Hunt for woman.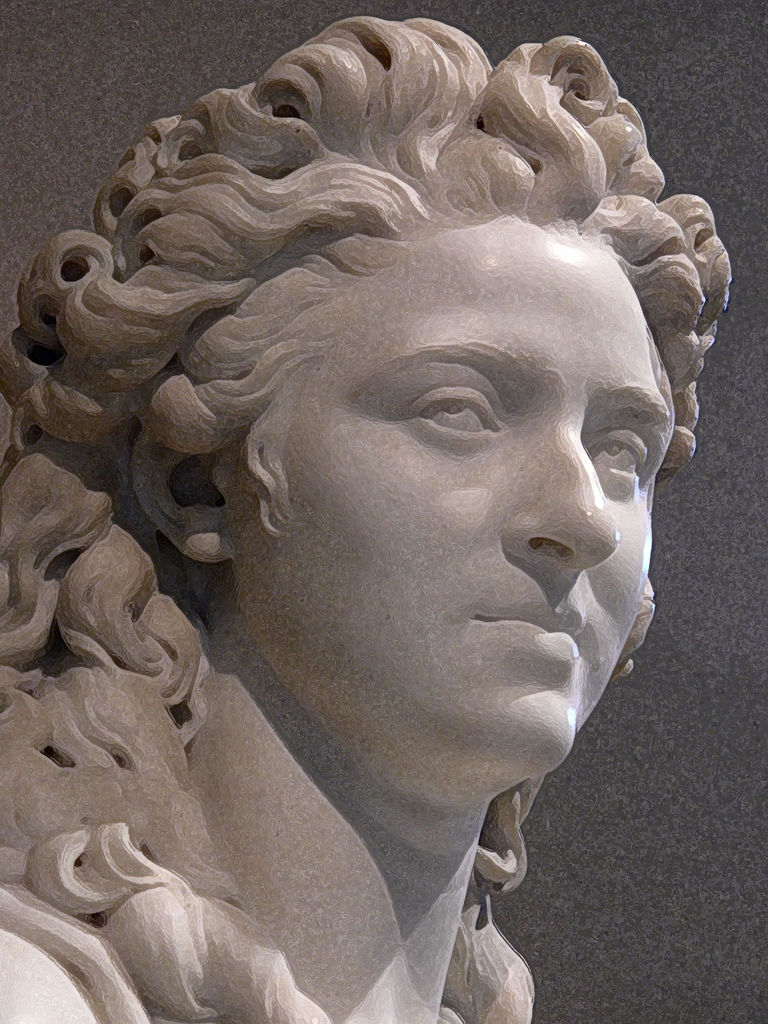
Hunted down at [0, 16, 733, 1023].
